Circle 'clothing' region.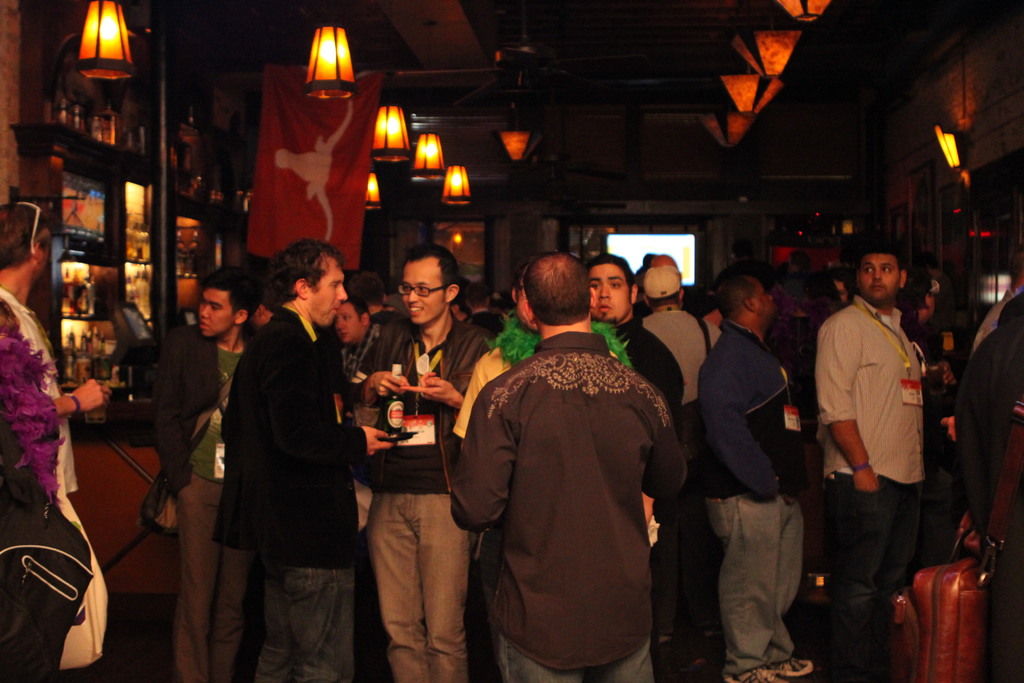
Region: BBox(634, 297, 716, 441).
